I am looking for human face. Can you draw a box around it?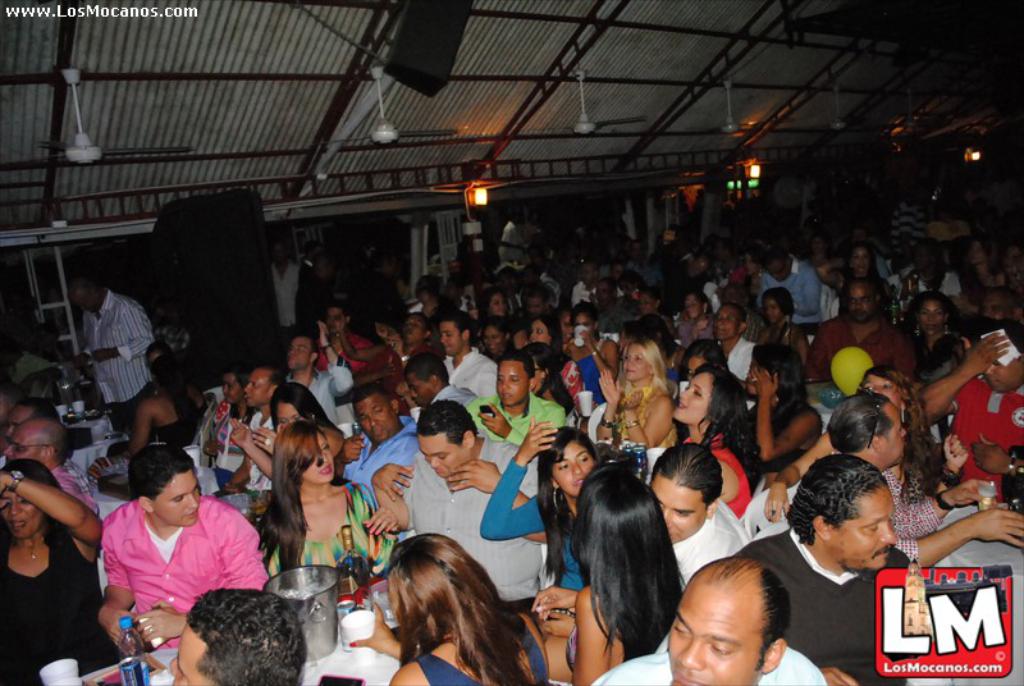
Sure, the bounding box is detection(620, 279, 640, 302).
